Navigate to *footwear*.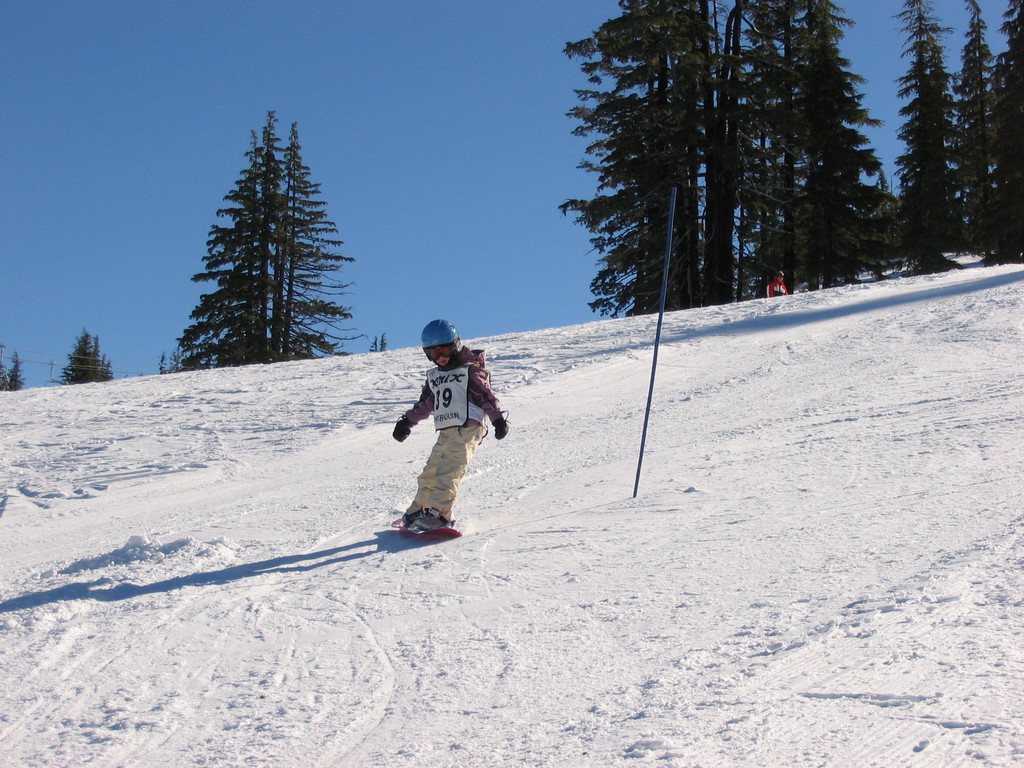
Navigation target: 401:520:424:532.
